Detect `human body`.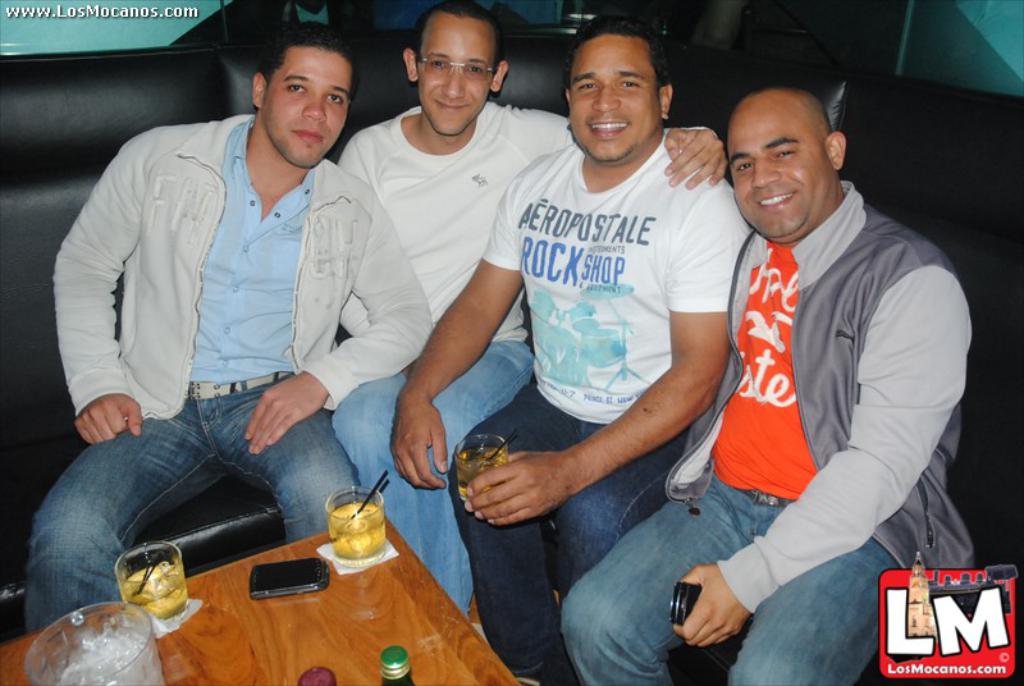
Detected at 328, 0, 728, 626.
